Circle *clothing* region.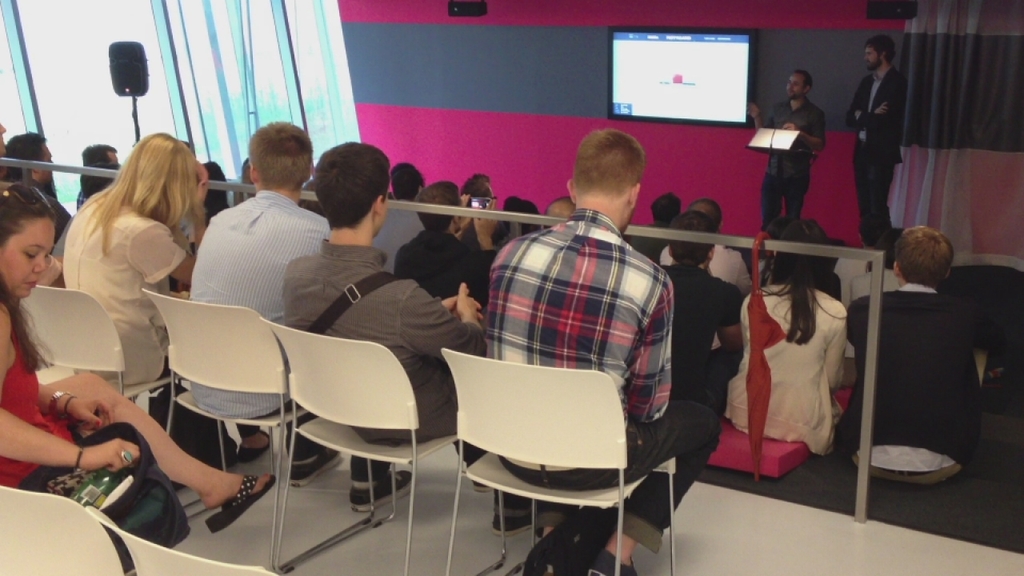
Region: select_region(477, 210, 683, 558).
